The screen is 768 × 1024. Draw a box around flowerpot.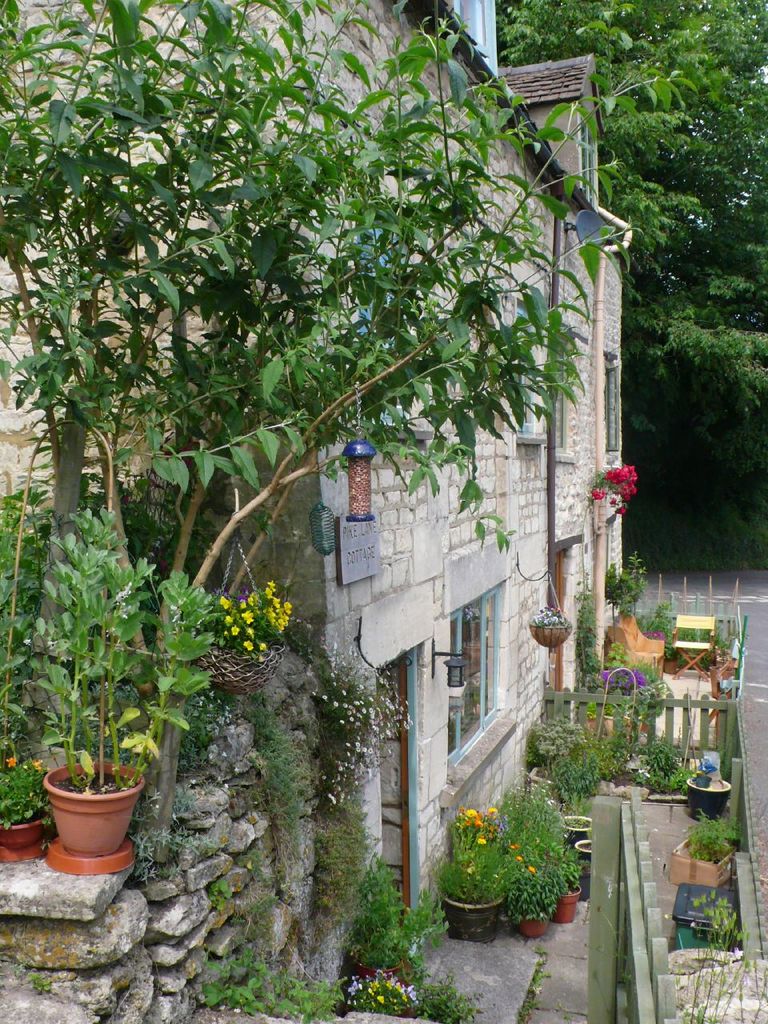
556:886:581:926.
